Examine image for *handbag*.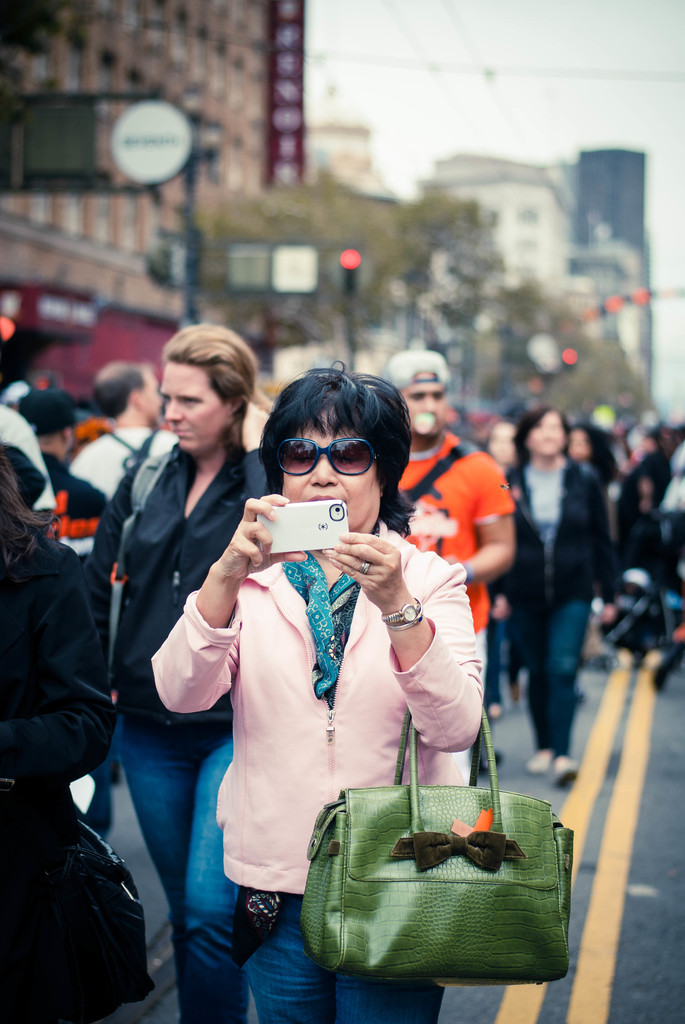
Examination result: [303, 705, 573, 981].
